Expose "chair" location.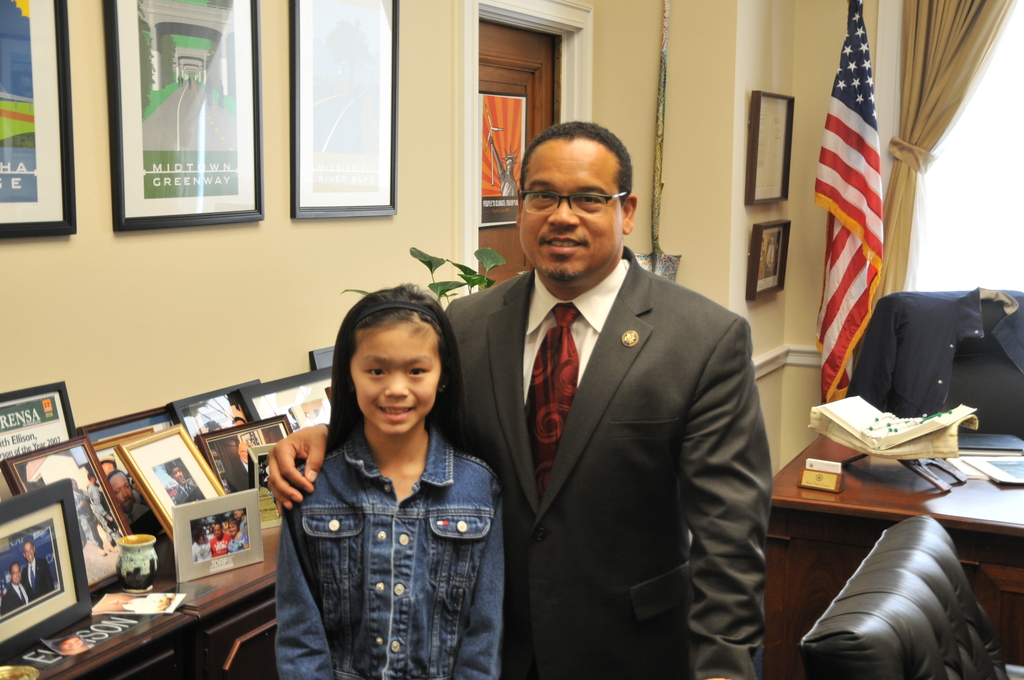
Exposed at <bbox>794, 515, 1023, 679</bbox>.
